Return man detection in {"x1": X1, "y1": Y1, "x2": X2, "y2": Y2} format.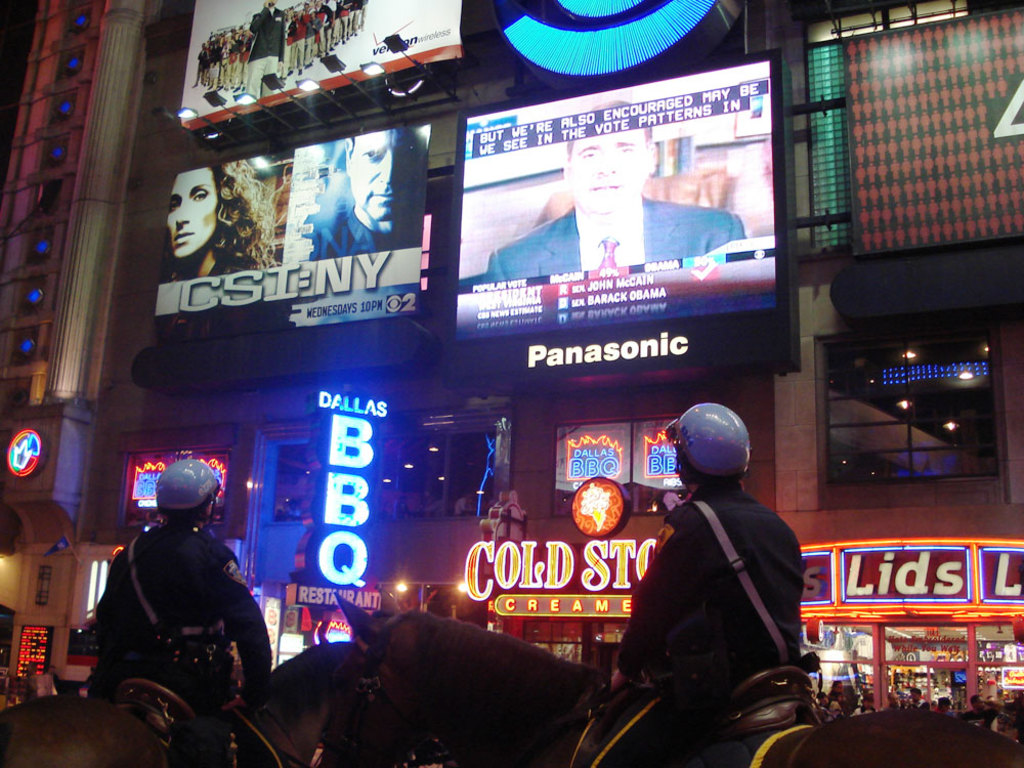
{"x1": 852, "y1": 699, "x2": 874, "y2": 716}.
